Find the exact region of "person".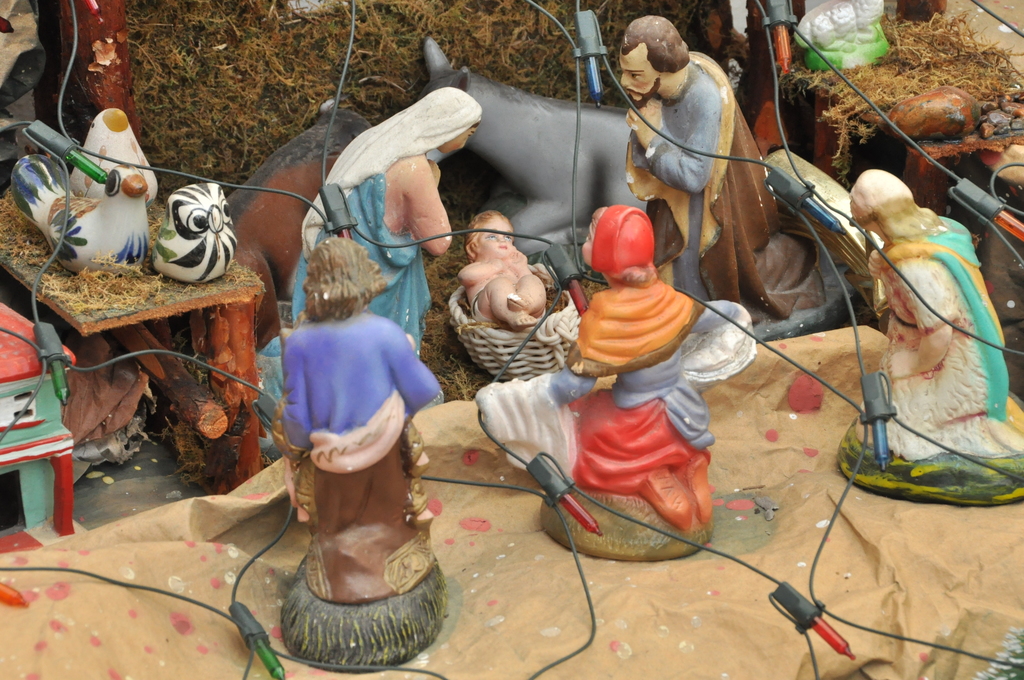
Exact region: Rect(593, 17, 836, 315).
